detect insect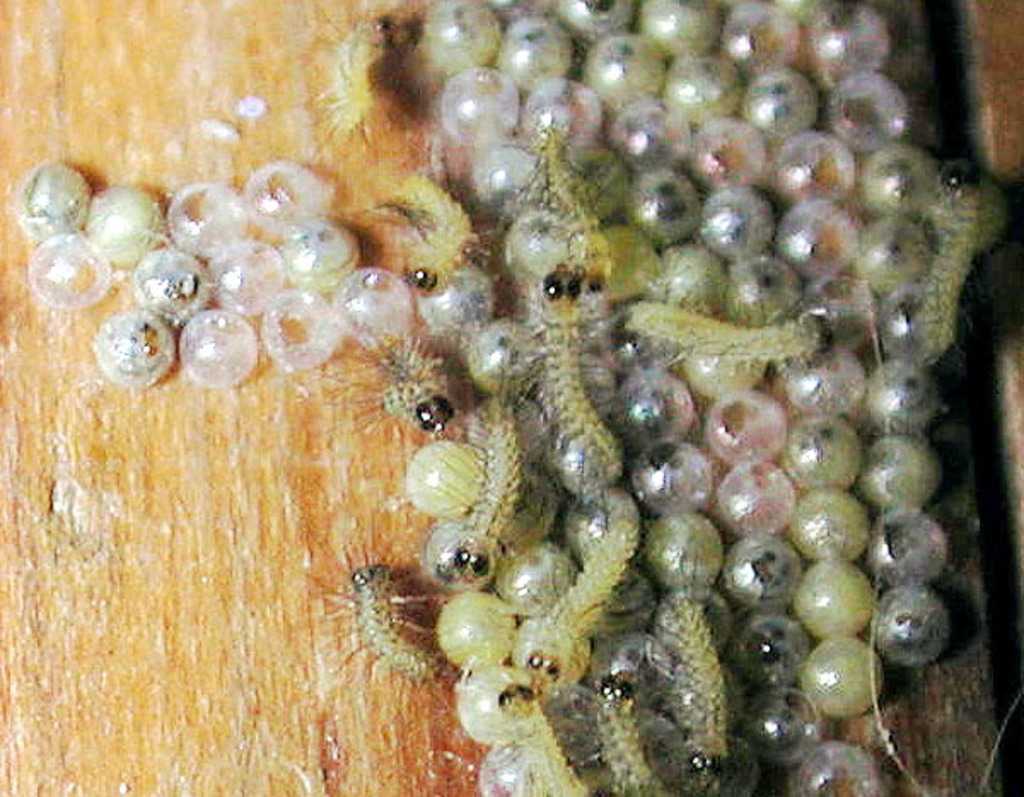
(x1=521, y1=507, x2=637, y2=696)
